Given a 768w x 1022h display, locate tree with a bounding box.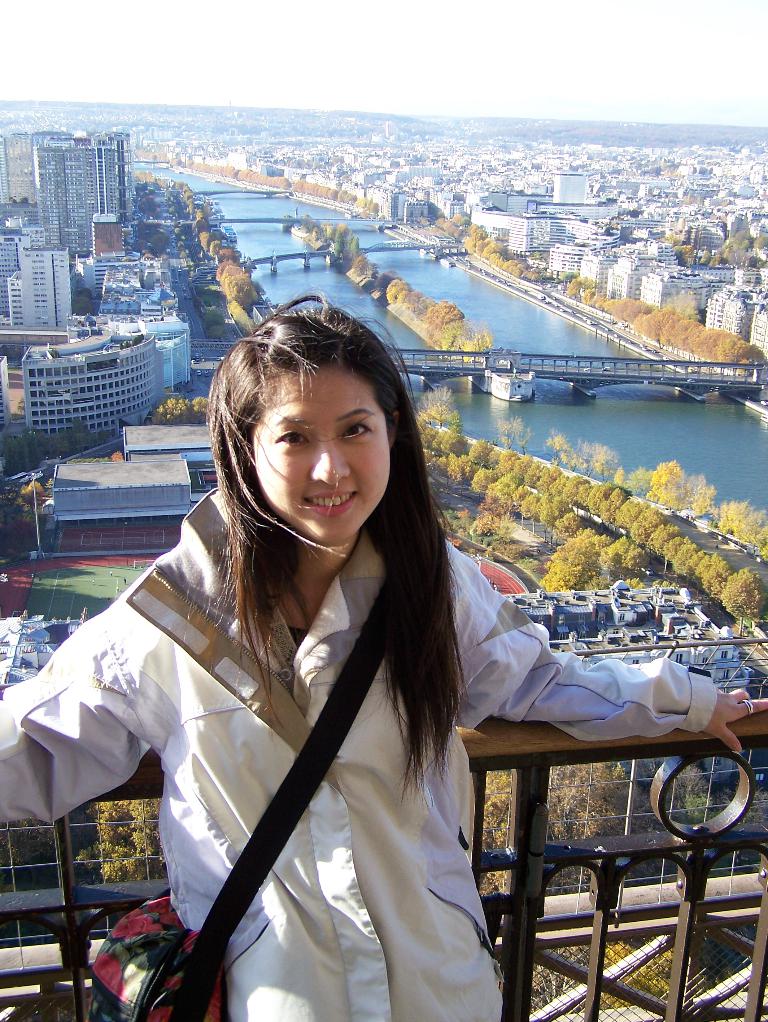
Located: (479,759,649,899).
